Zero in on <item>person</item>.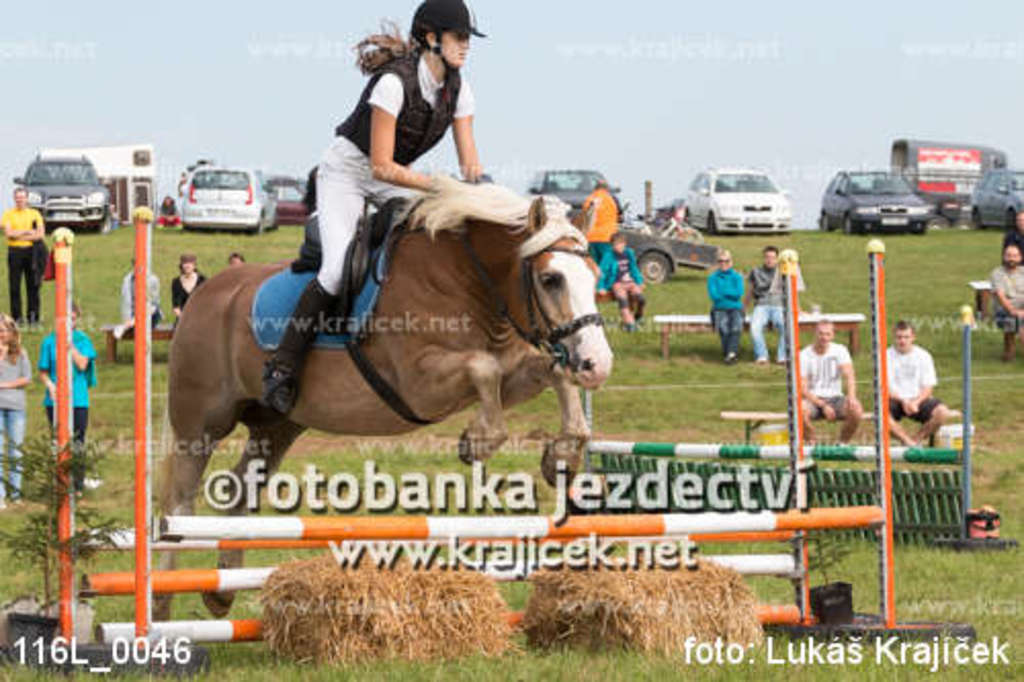
Zeroed in: [795,315,858,446].
